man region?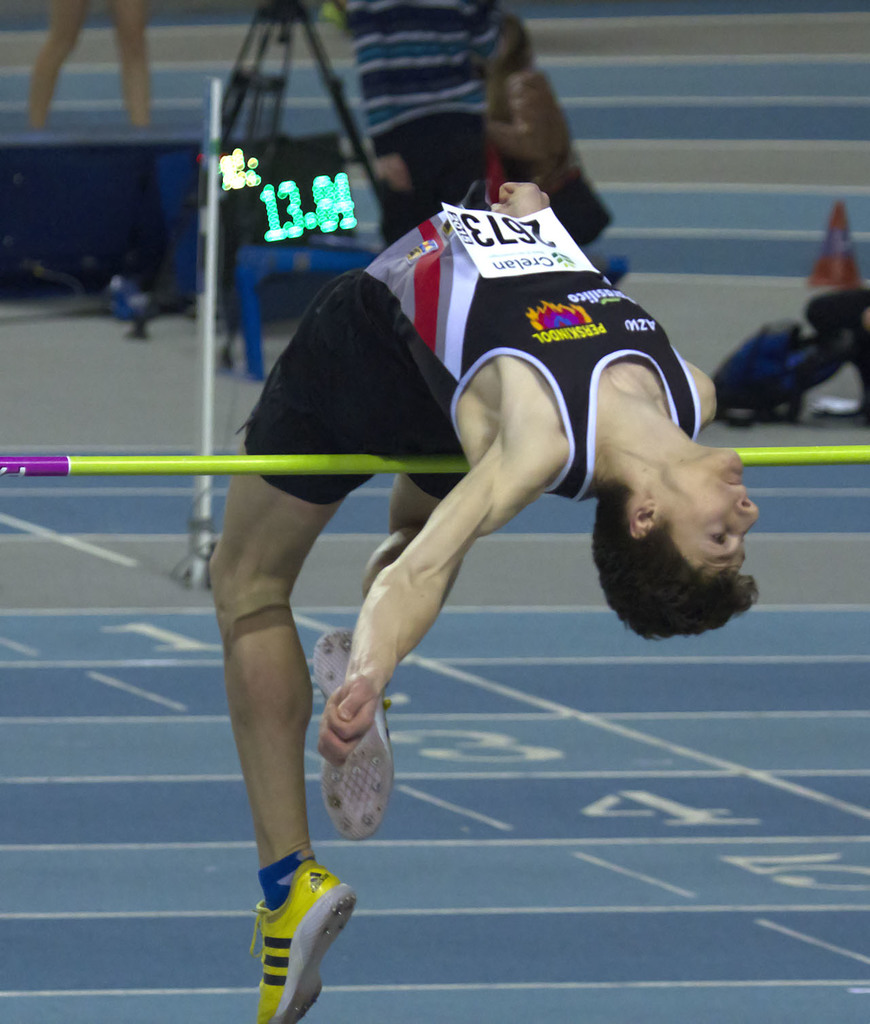
crop(177, 133, 745, 943)
